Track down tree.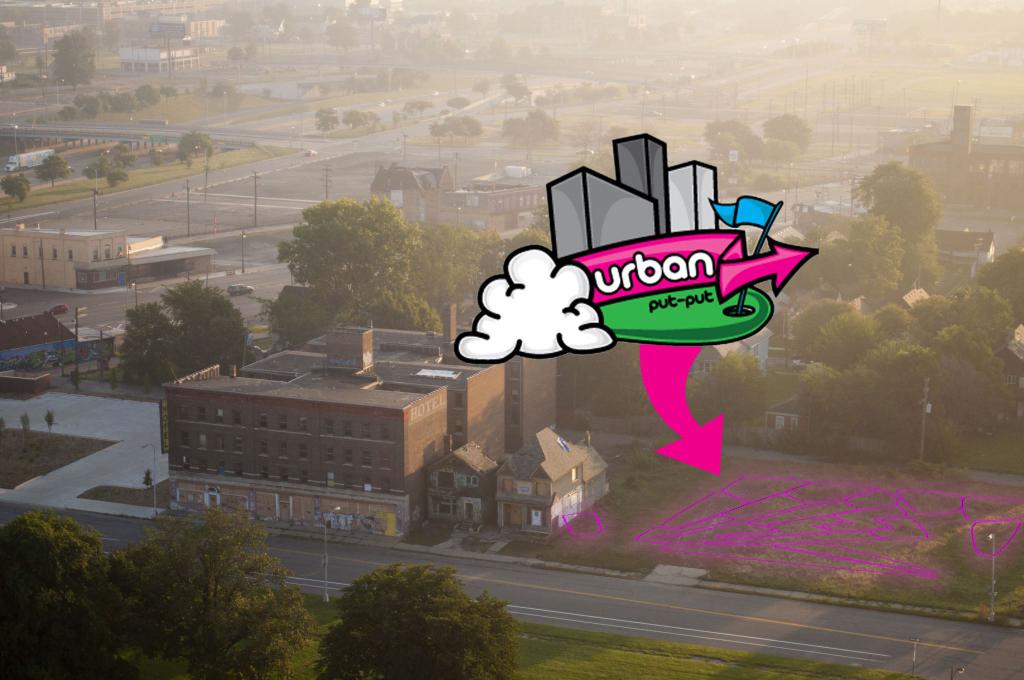
Tracked to crop(0, 515, 100, 613).
